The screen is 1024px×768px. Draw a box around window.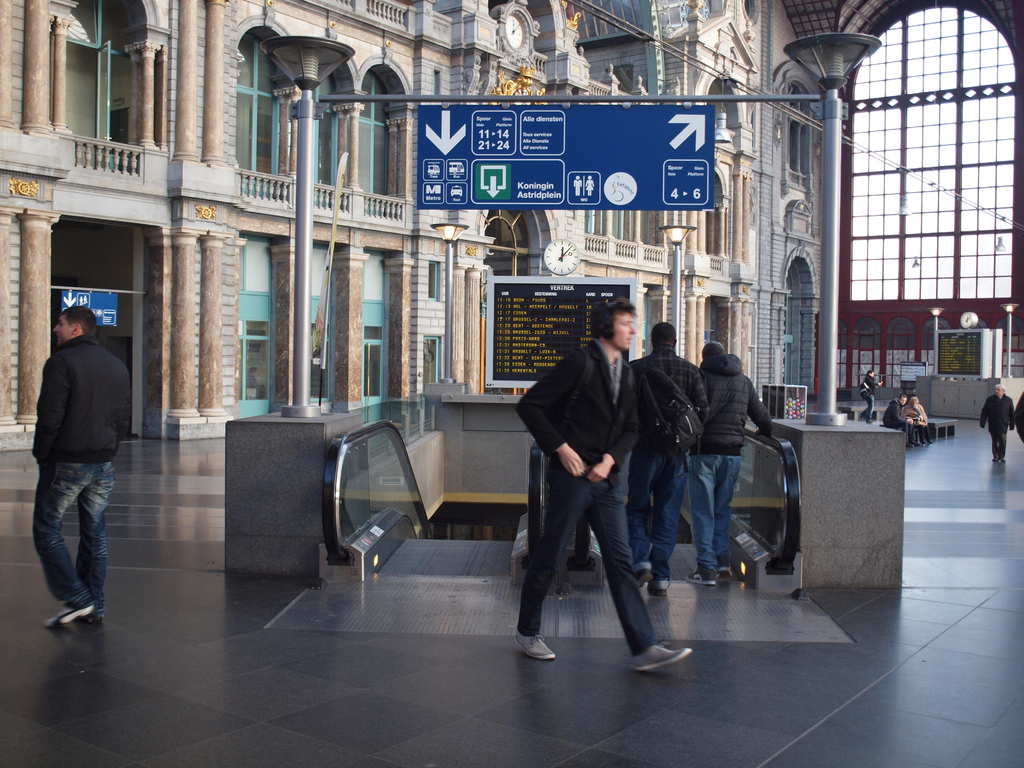
box=[781, 0, 1001, 396].
